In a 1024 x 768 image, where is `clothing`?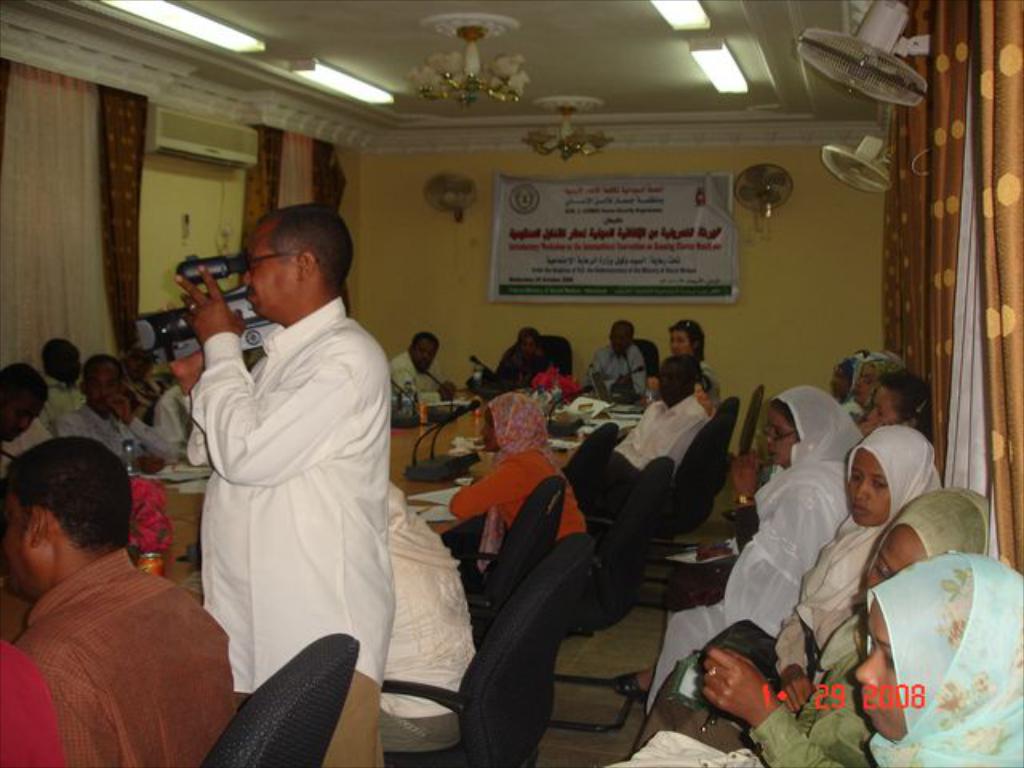
<region>499, 326, 550, 389</region>.
